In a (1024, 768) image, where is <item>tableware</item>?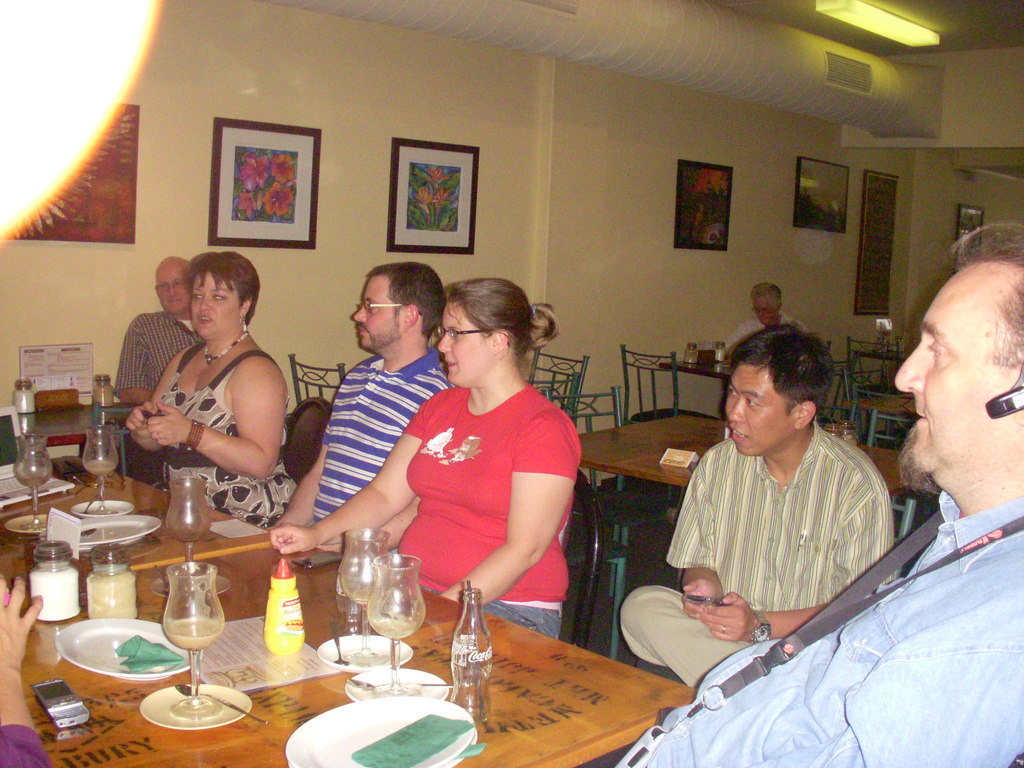
l=144, t=566, r=214, b=703.
